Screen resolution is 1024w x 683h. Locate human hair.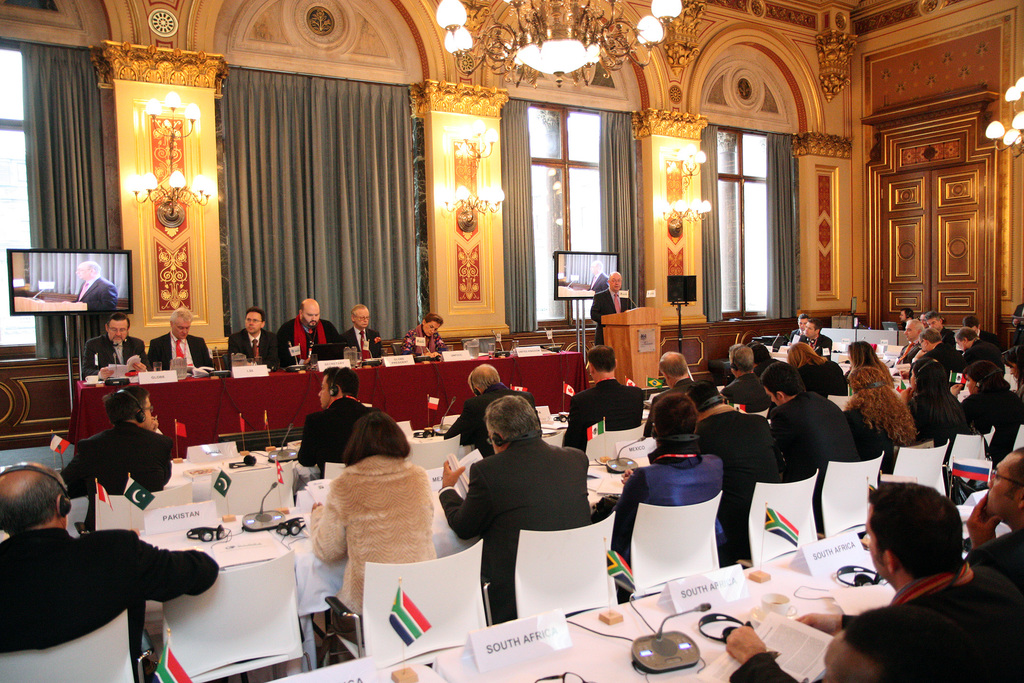
(x1=866, y1=486, x2=975, y2=595).
